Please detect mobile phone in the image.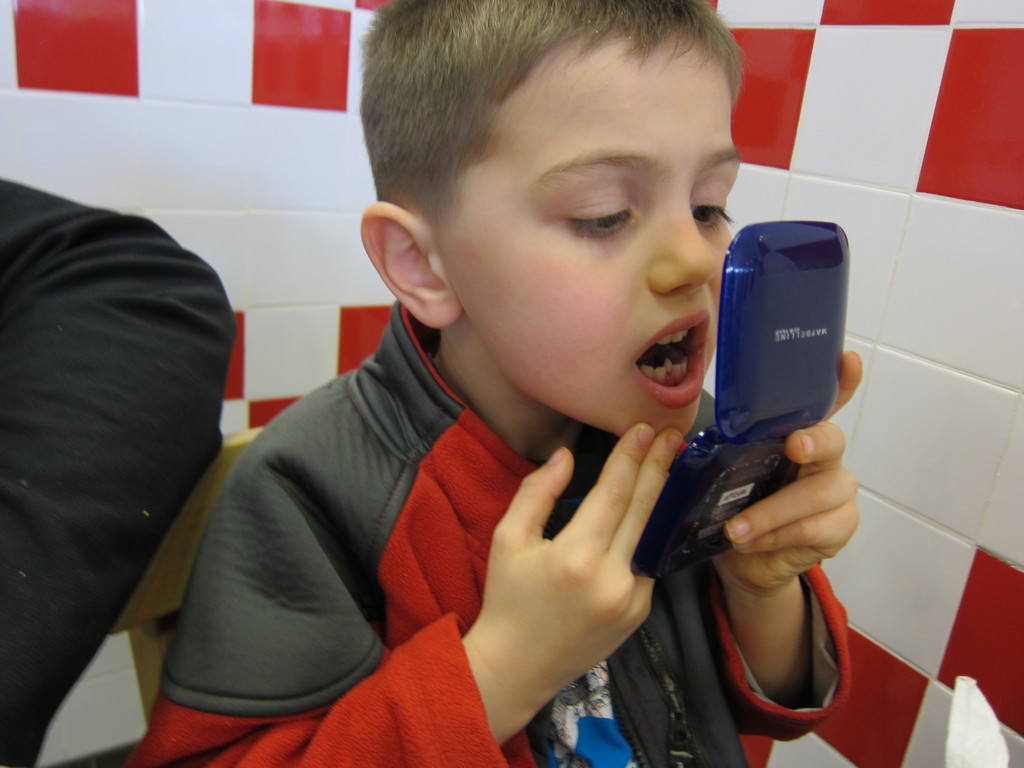
box(650, 225, 853, 577).
